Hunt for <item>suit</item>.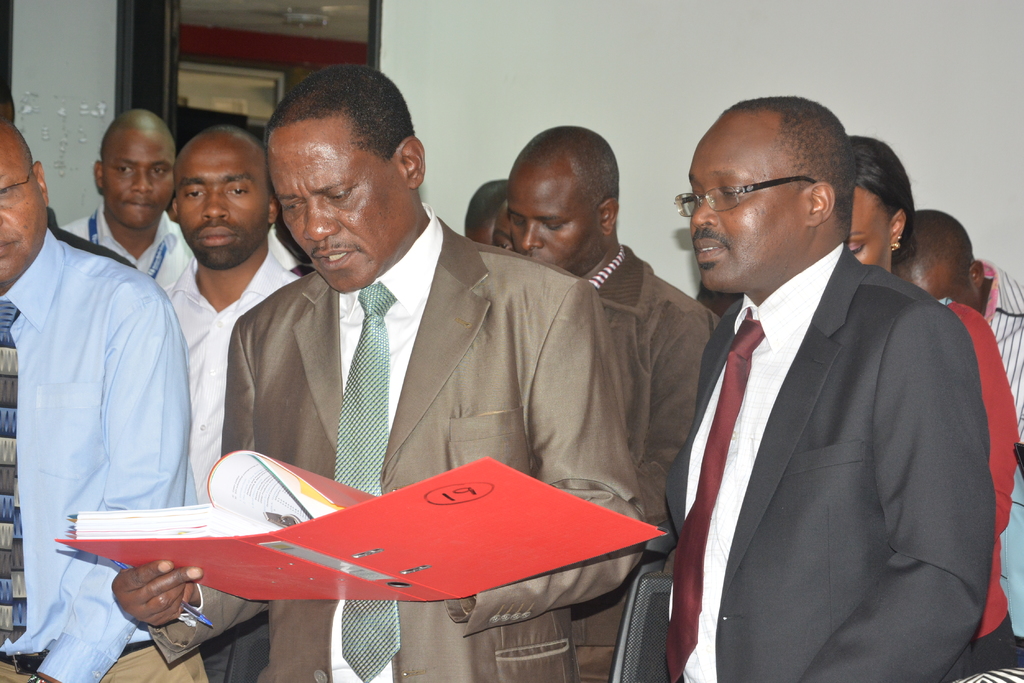
Hunted down at rect(660, 243, 997, 682).
